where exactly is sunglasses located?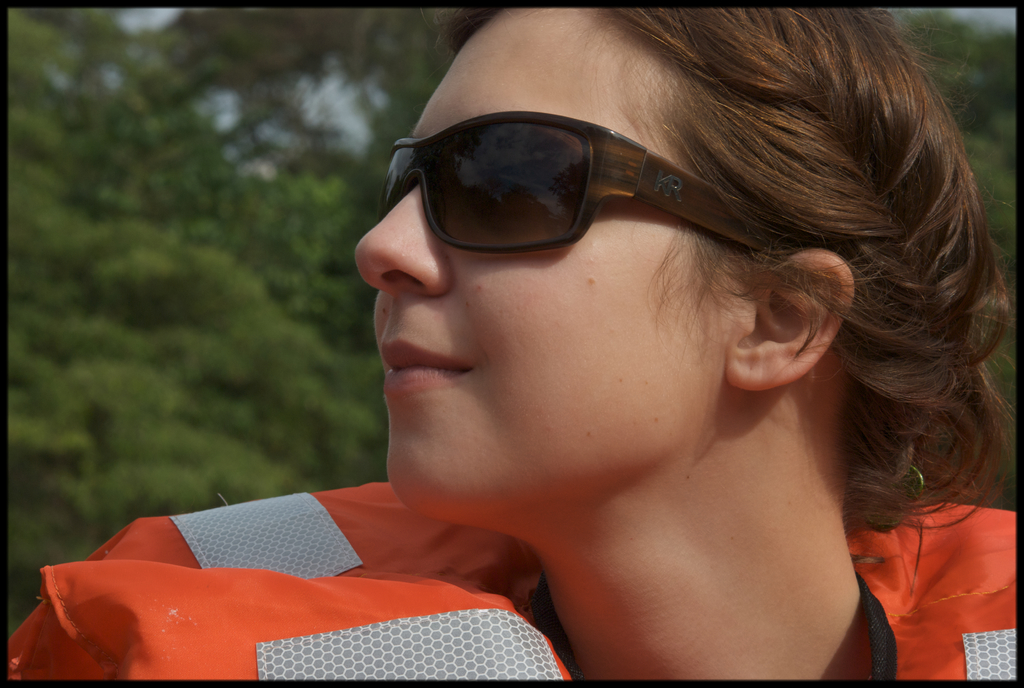
Its bounding box is select_region(379, 114, 808, 250).
